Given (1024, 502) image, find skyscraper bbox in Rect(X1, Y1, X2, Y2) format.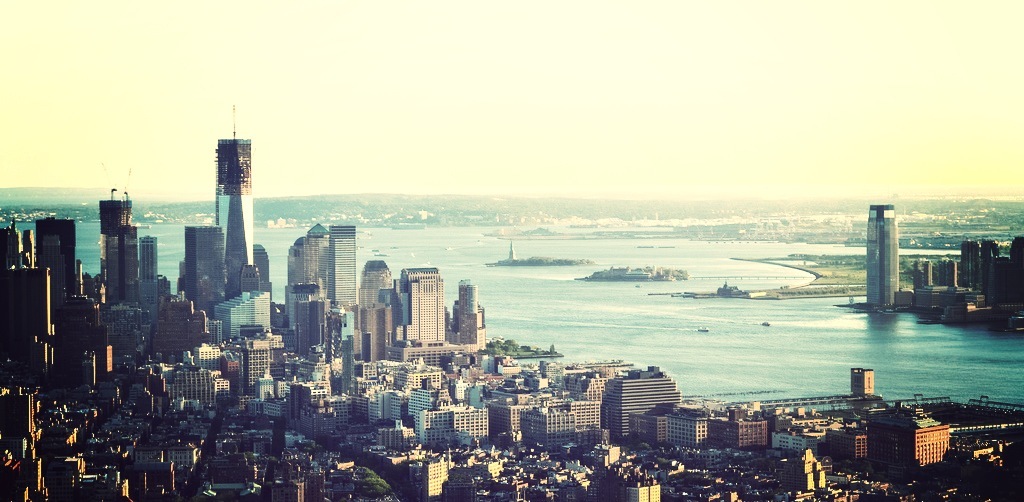
Rect(355, 254, 390, 319).
